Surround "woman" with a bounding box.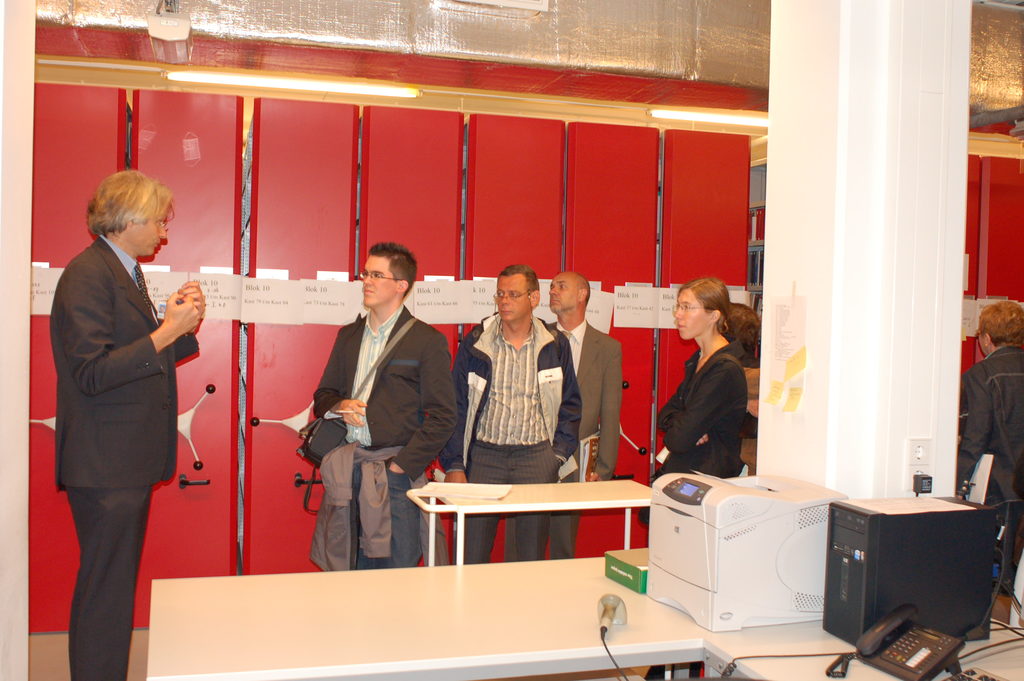
648 277 746 680.
